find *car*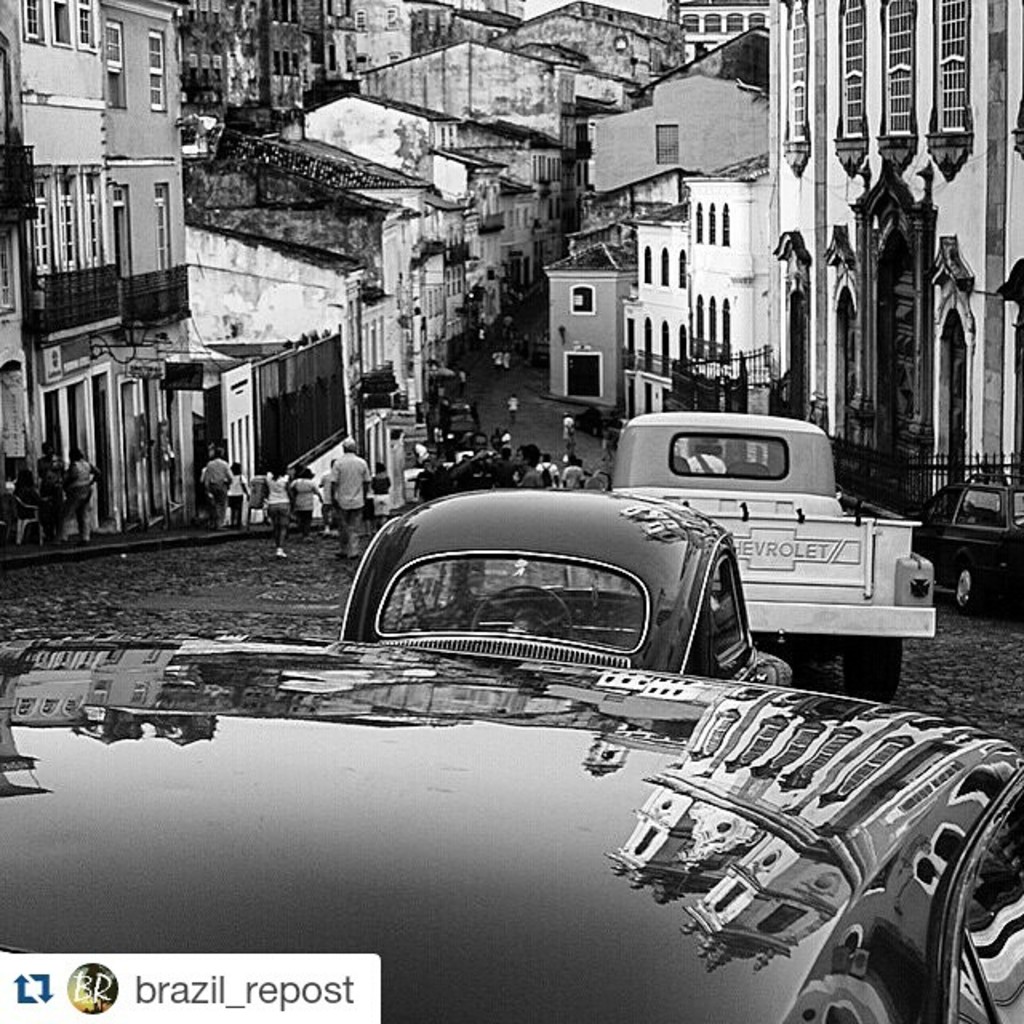
909, 490, 1022, 610
